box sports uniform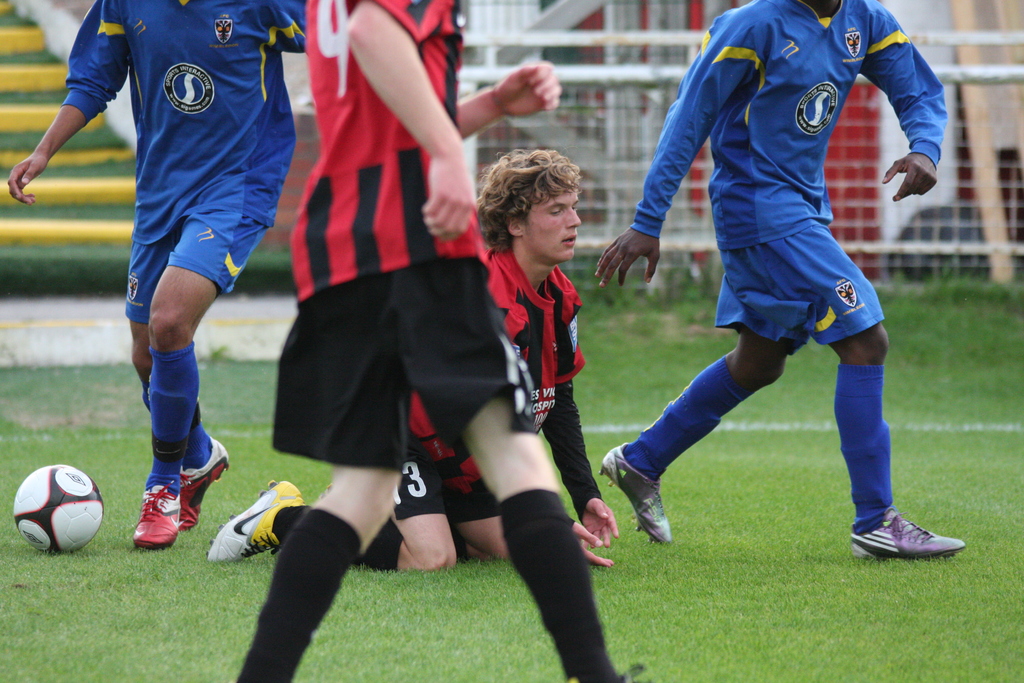
[left=383, top=218, right=589, bottom=518]
